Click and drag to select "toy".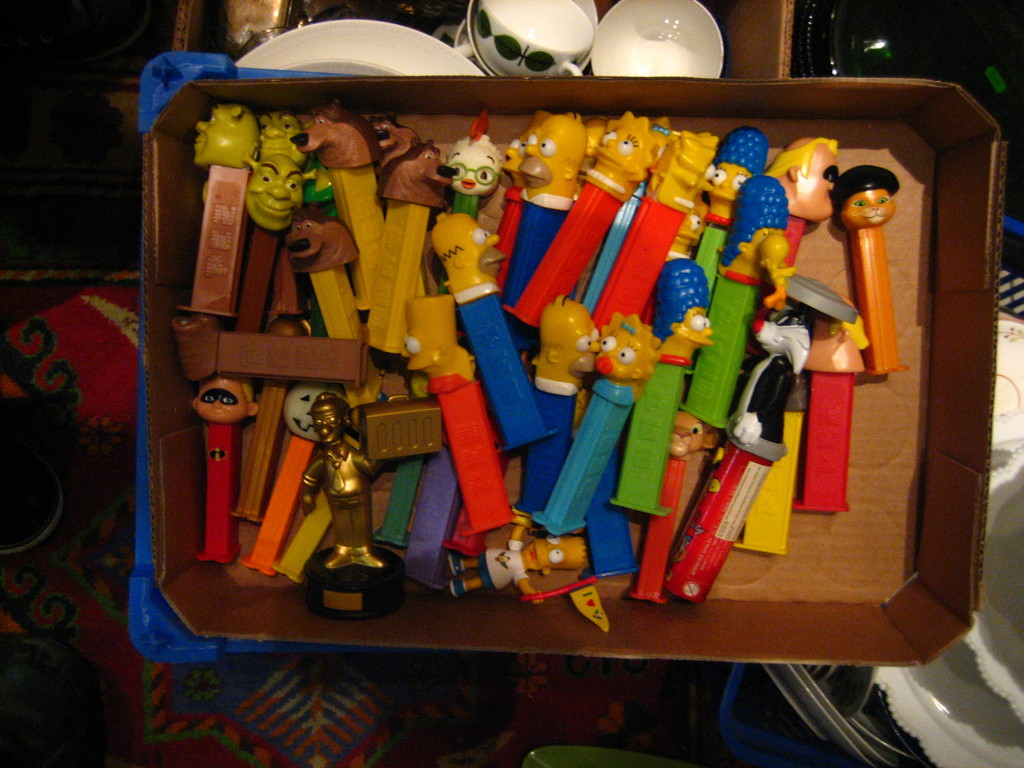
Selection: (405, 277, 456, 373).
